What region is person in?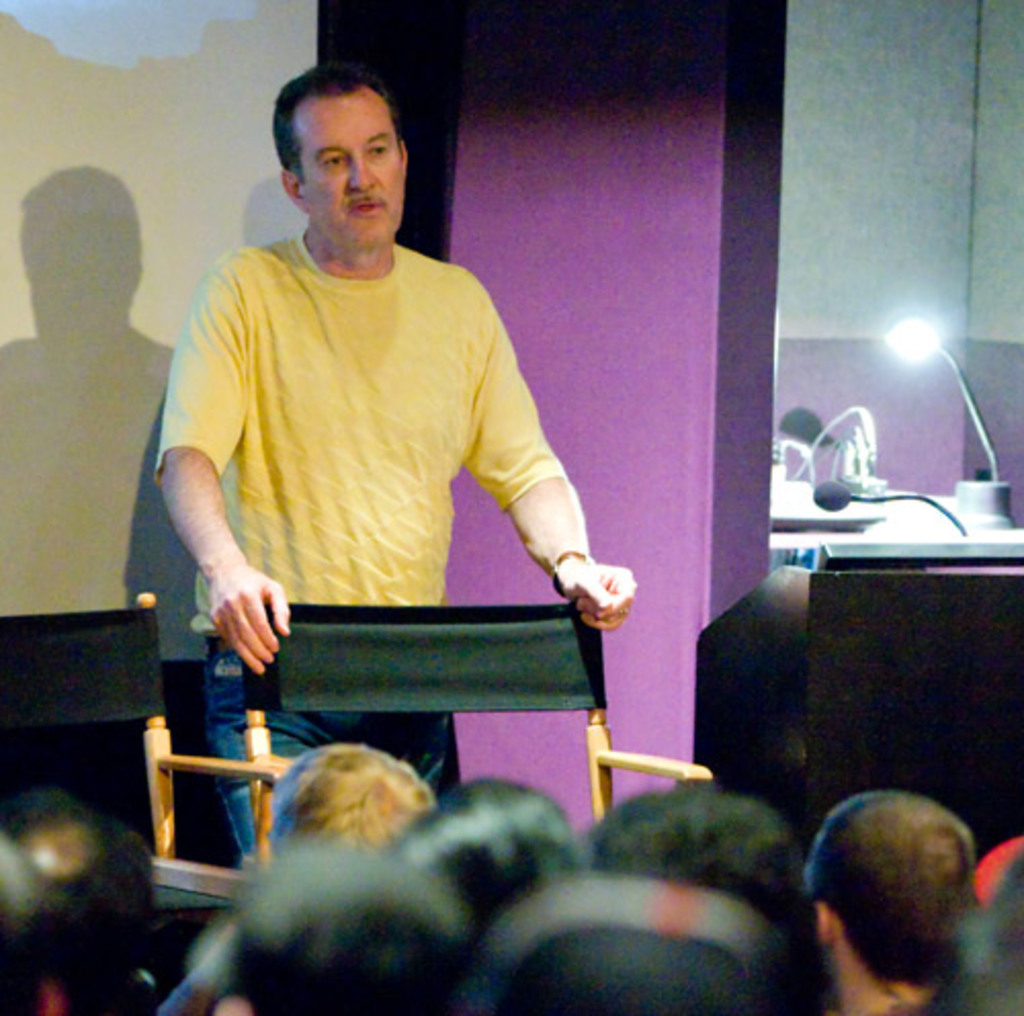
bbox=(578, 789, 801, 942).
